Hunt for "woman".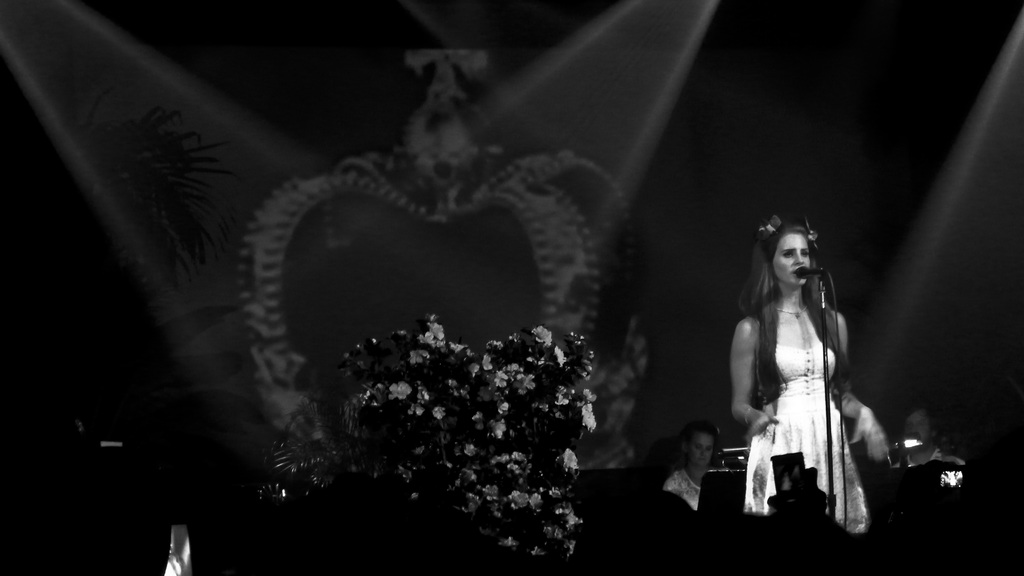
Hunted down at [728,202,883,536].
